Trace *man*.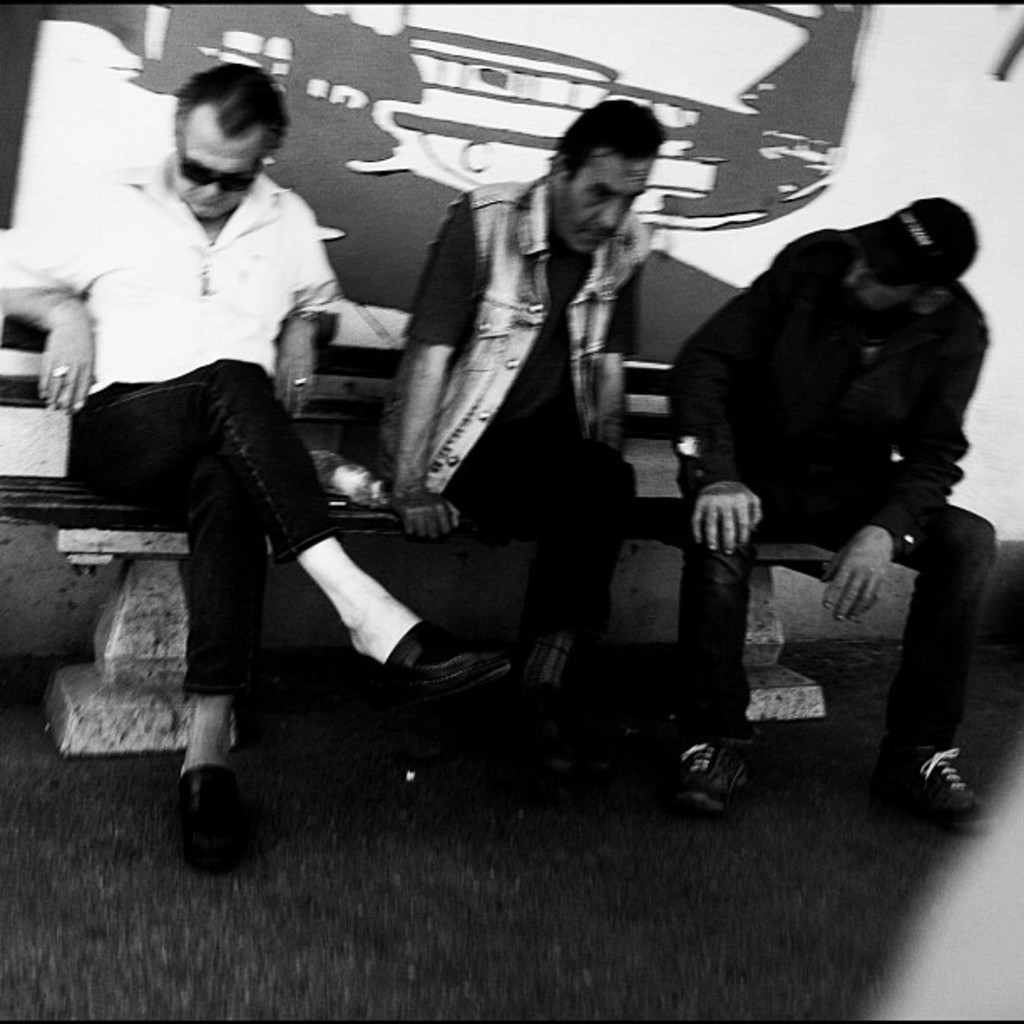
Traced to rect(668, 149, 1009, 817).
